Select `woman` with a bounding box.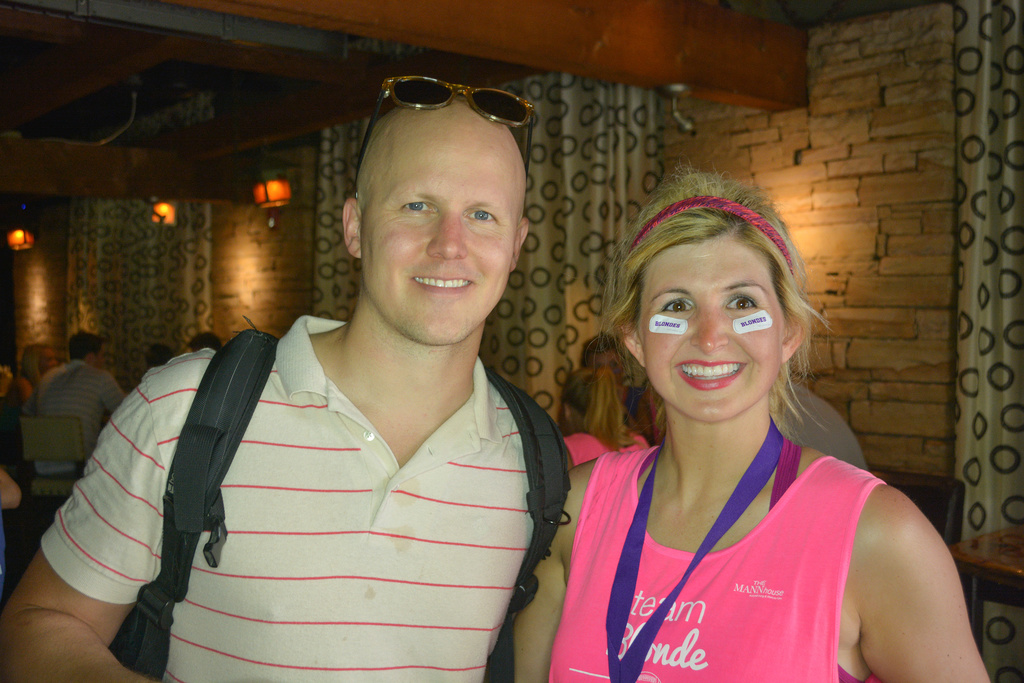
pyautogui.locateOnScreen(582, 329, 655, 443).
